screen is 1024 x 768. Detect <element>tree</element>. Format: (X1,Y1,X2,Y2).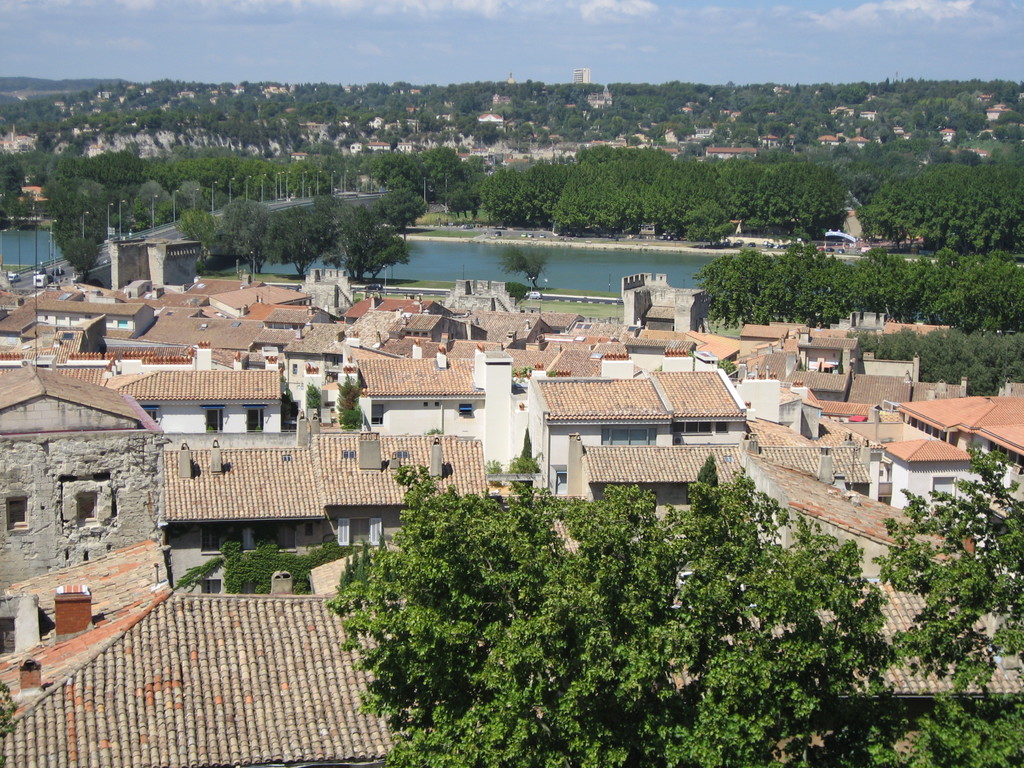
(339,153,384,173).
